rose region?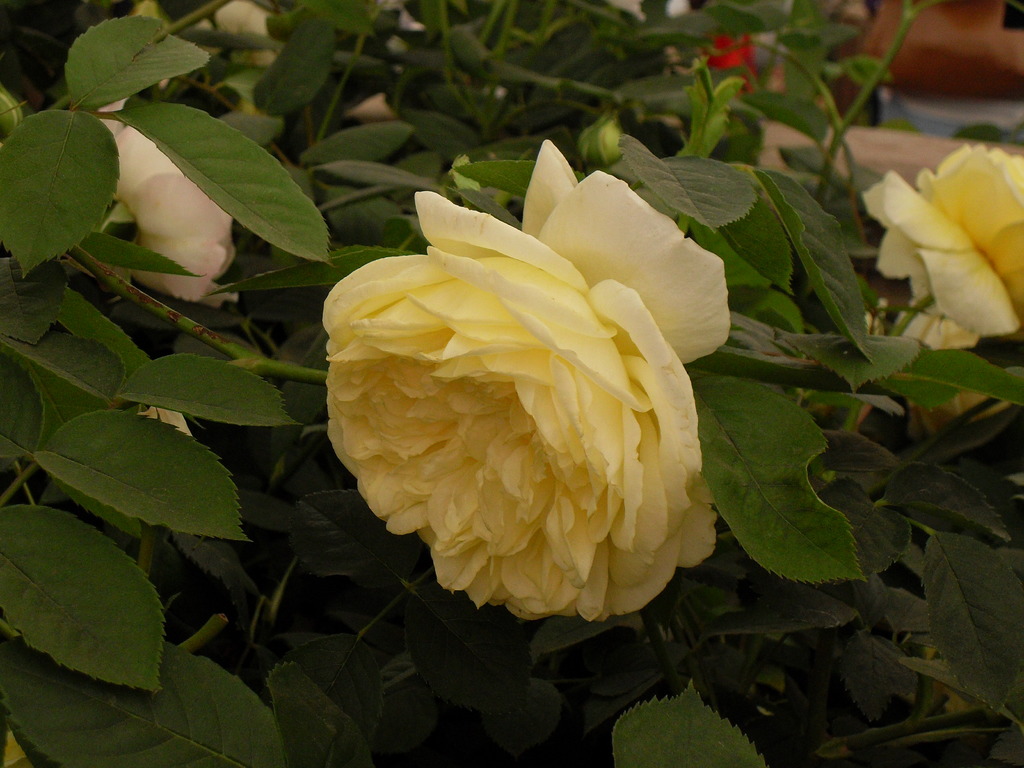
x1=865 y1=301 x2=1016 y2=433
